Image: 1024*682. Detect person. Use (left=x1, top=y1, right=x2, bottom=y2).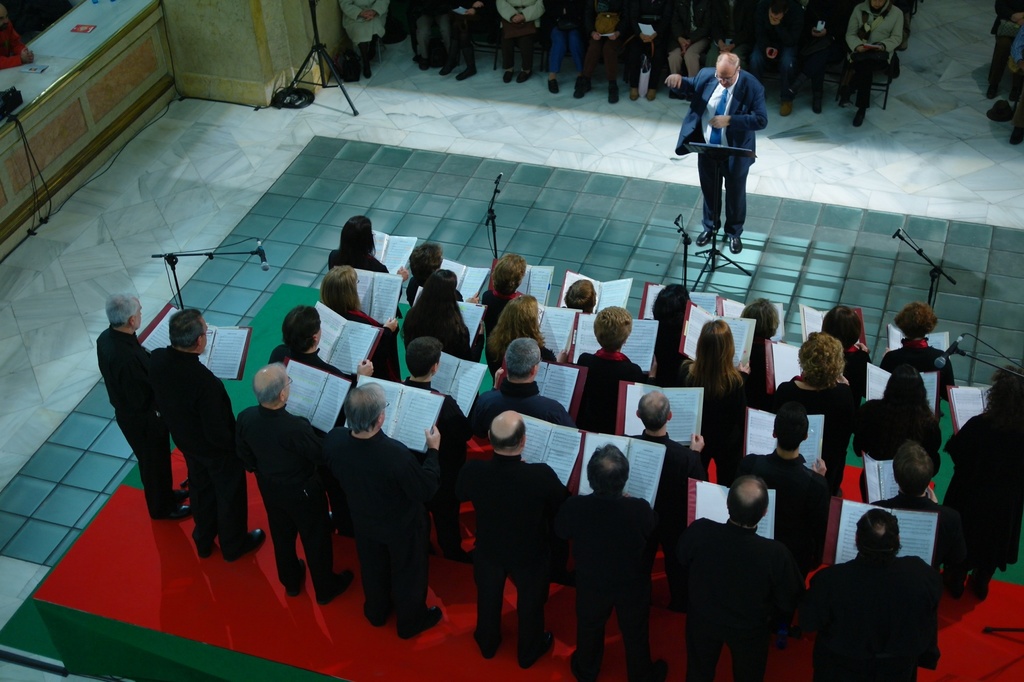
(left=301, top=376, right=452, bottom=644).
